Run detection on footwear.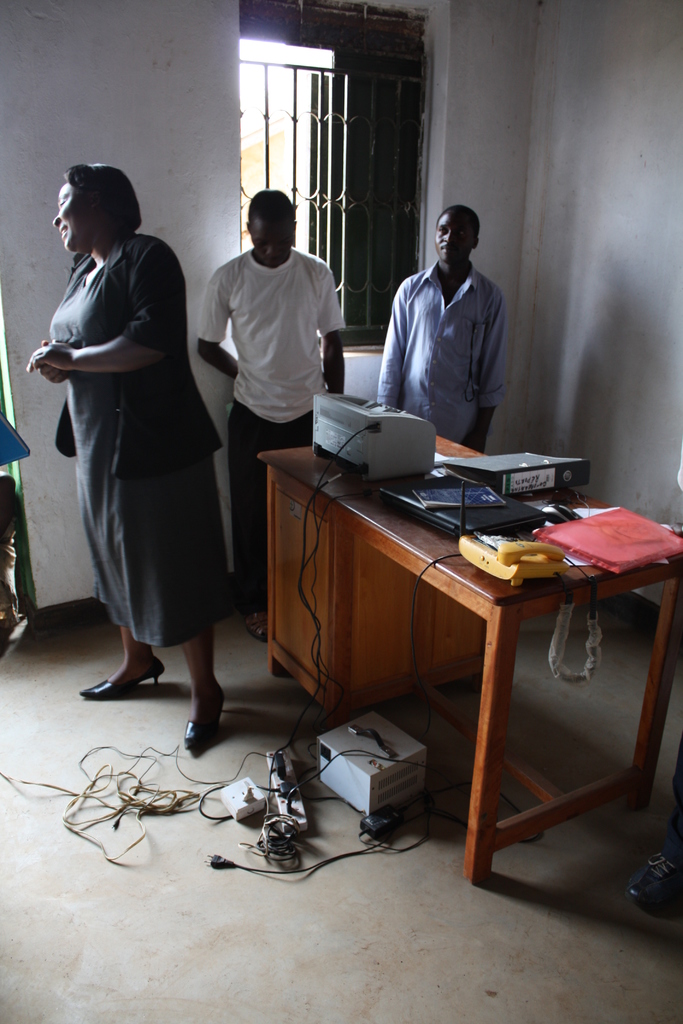
Result: <region>245, 606, 272, 644</region>.
